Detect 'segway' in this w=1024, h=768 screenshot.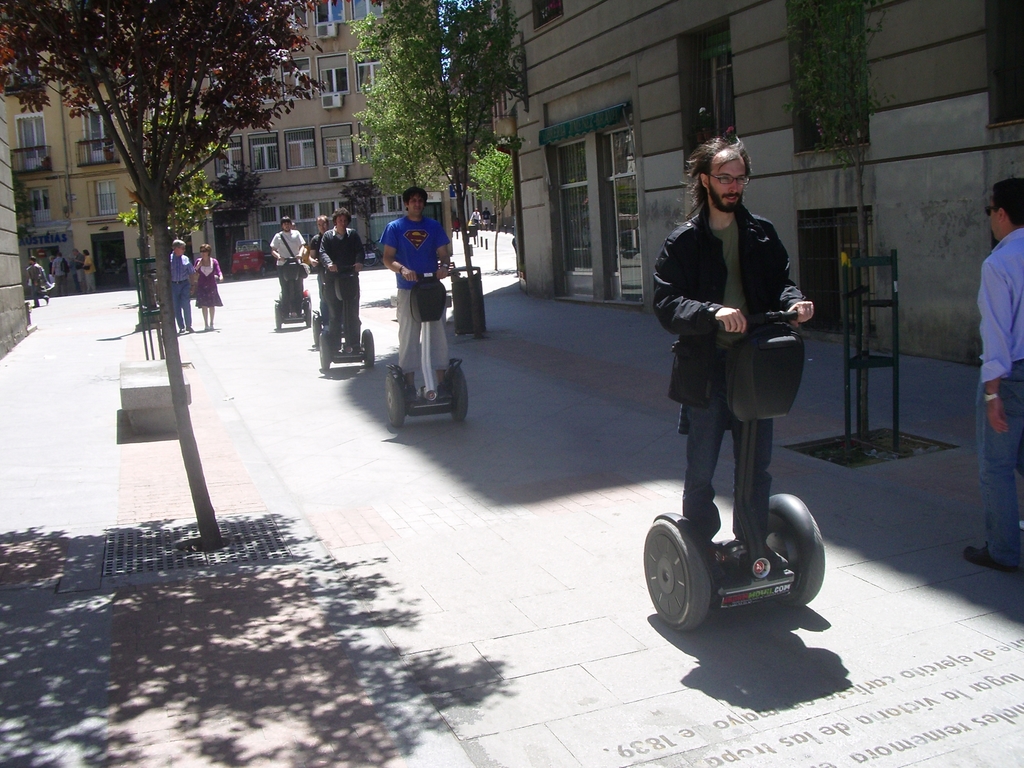
Detection: left=320, top=269, right=380, bottom=375.
